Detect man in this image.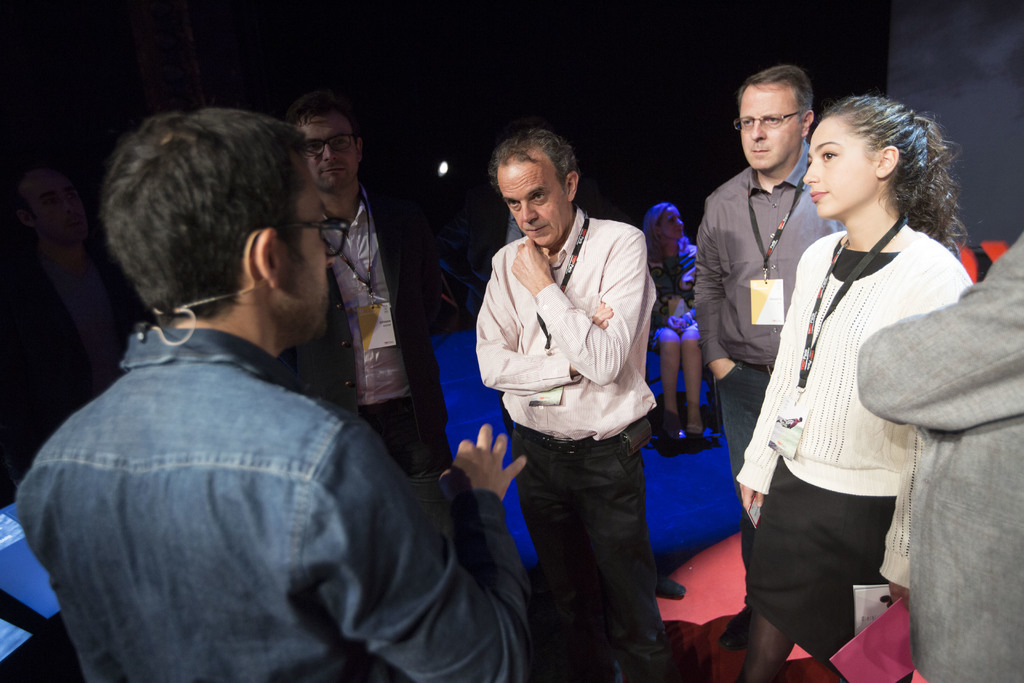
Detection: x1=11 y1=101 x2=513 y2=675.
